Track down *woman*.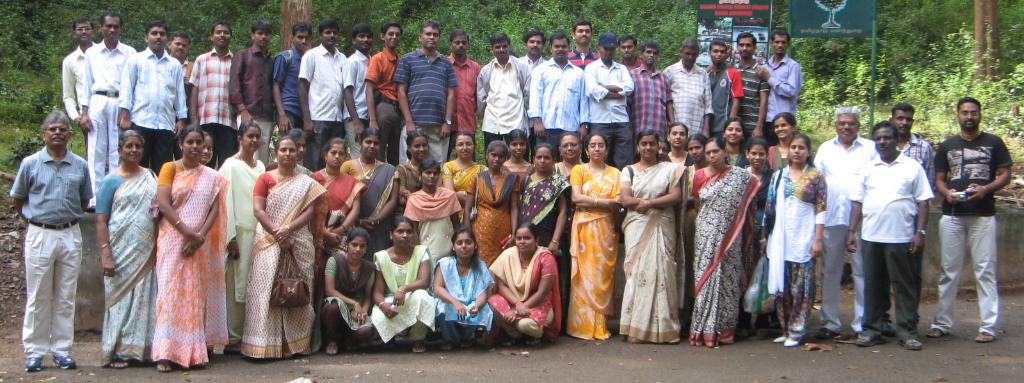
Tracked to rect(320, 231, 375, 349).
